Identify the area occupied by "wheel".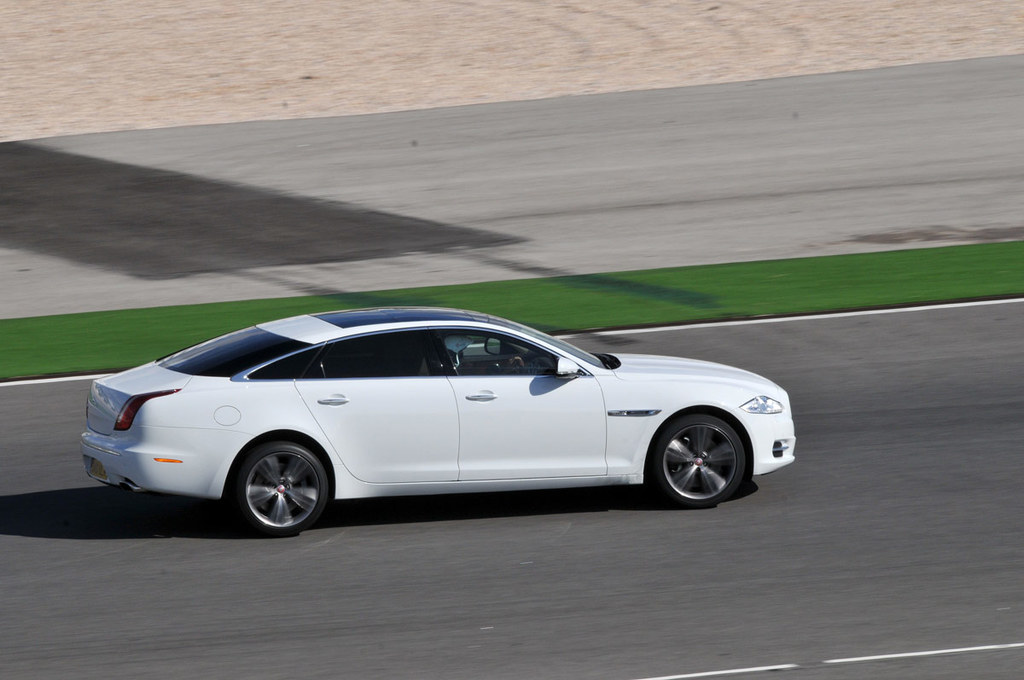
Area: detection(509, 355, 525, 369).
